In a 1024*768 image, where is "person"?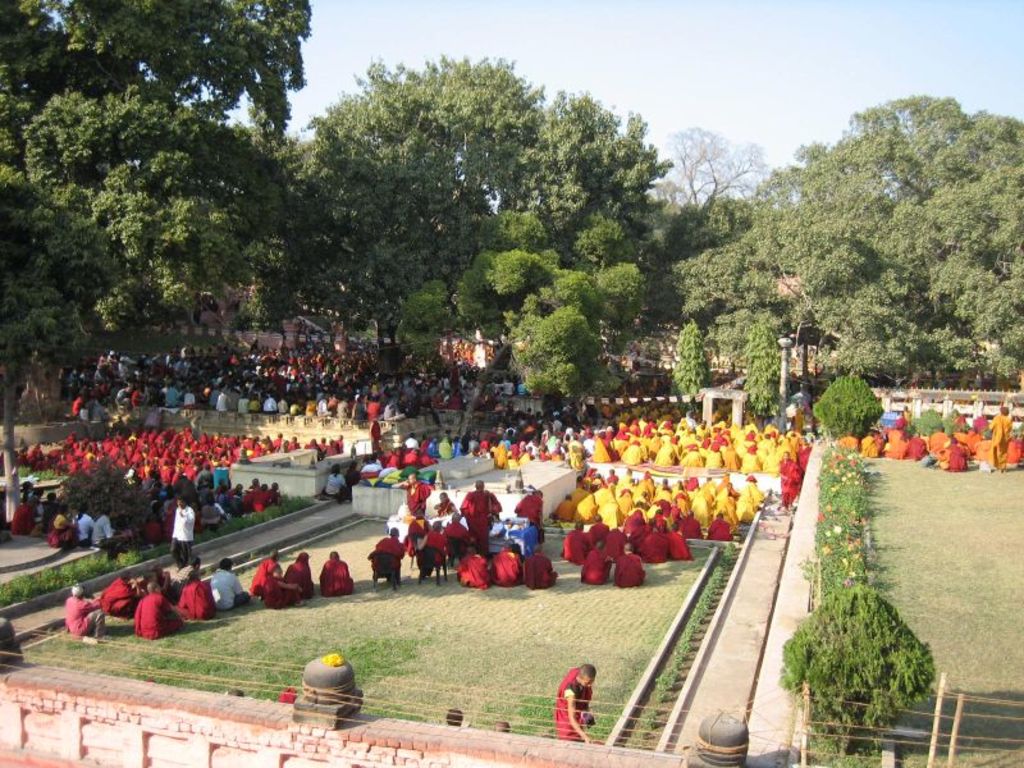
detection(730, 472, 760, 518).
